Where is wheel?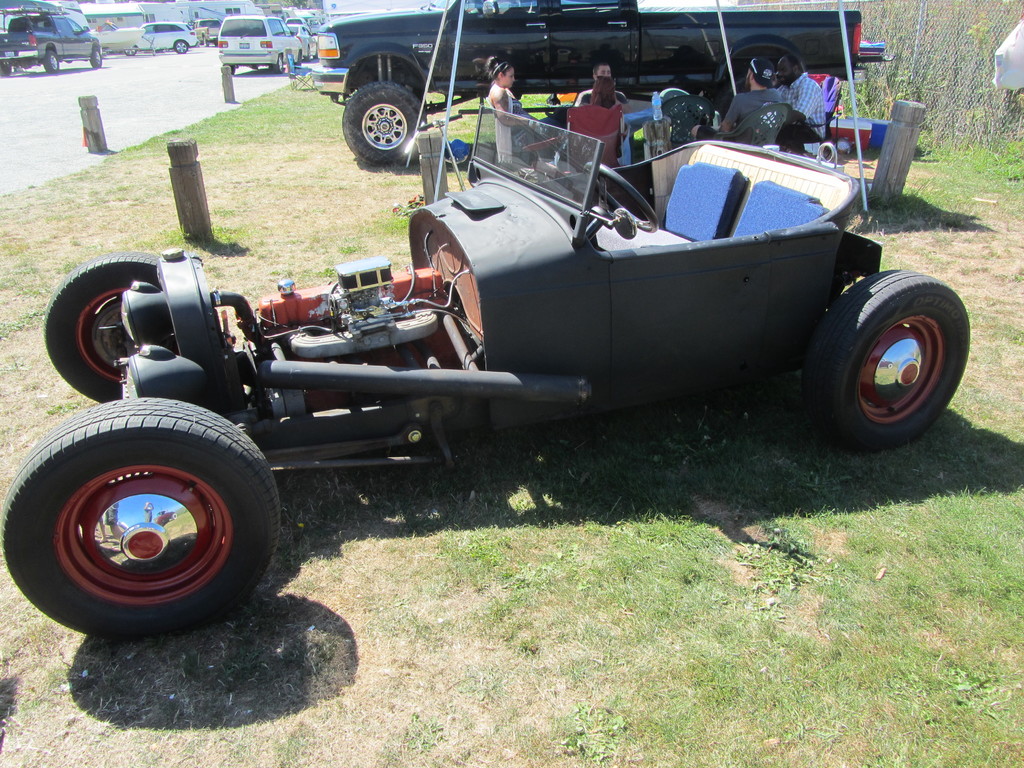
[92, 47, 102, 69].
